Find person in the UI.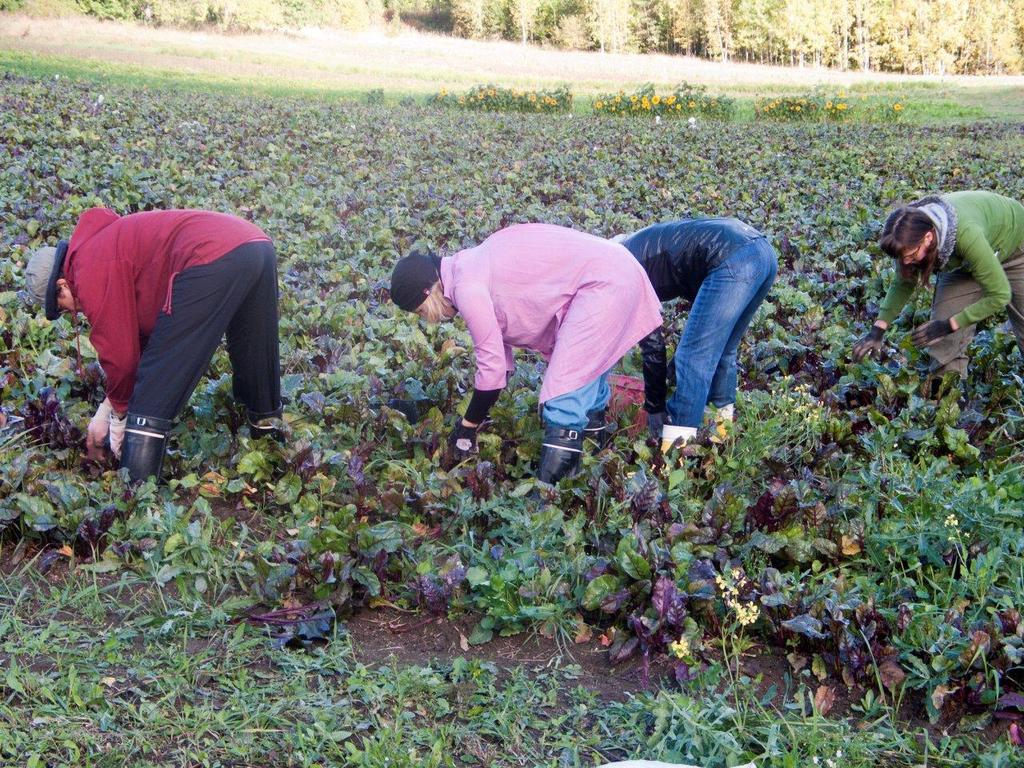
UI element at select_region(17, 202, 285, 492).
